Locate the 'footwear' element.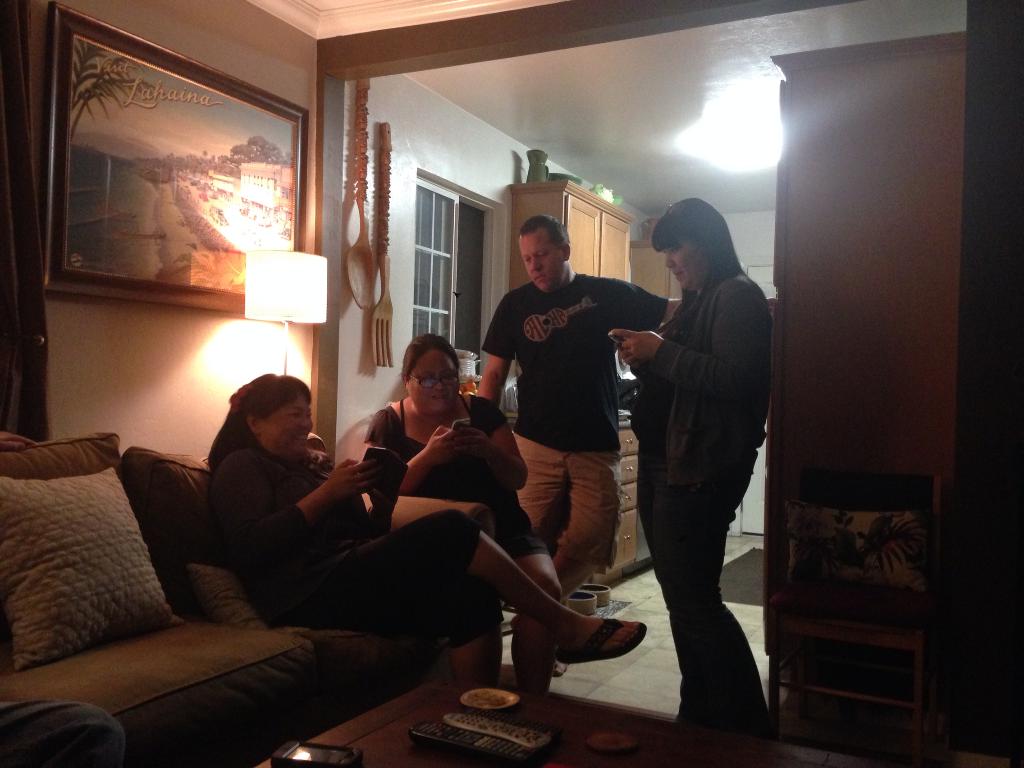
Element bbox: pyautogui.locateOnScreen(553, 620, 648, 668).
